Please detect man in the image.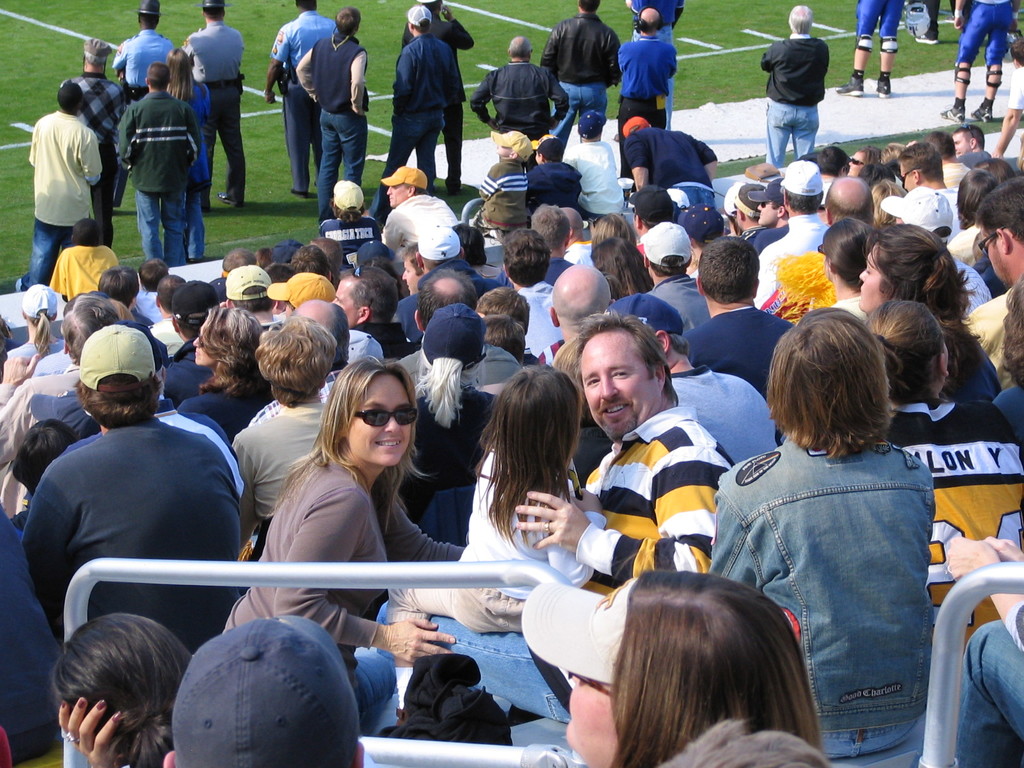
<bbox>362, 5, 461, 226</bbox>.
